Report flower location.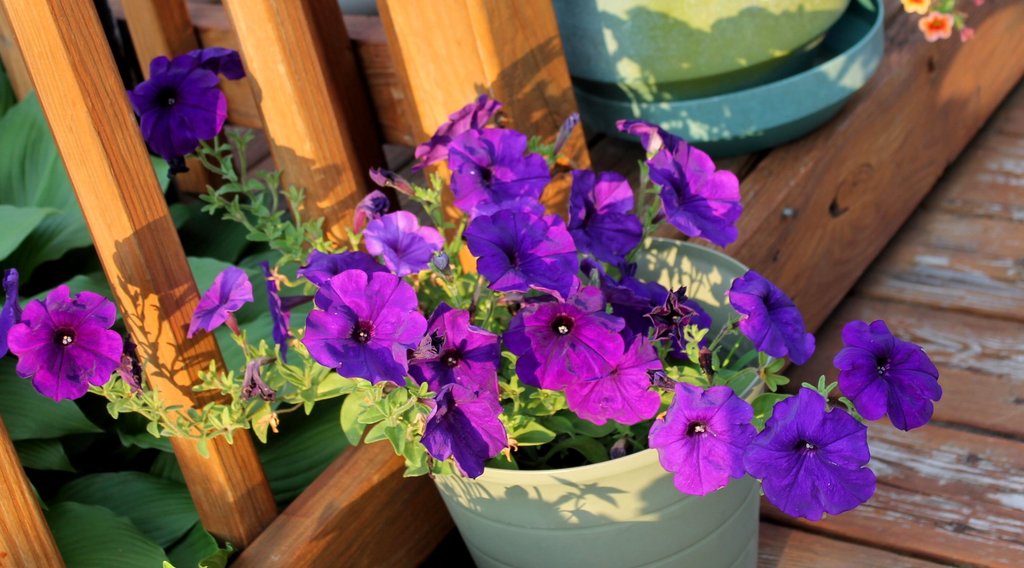
Report: (left=746, top=384, right=881, bottom=526).
